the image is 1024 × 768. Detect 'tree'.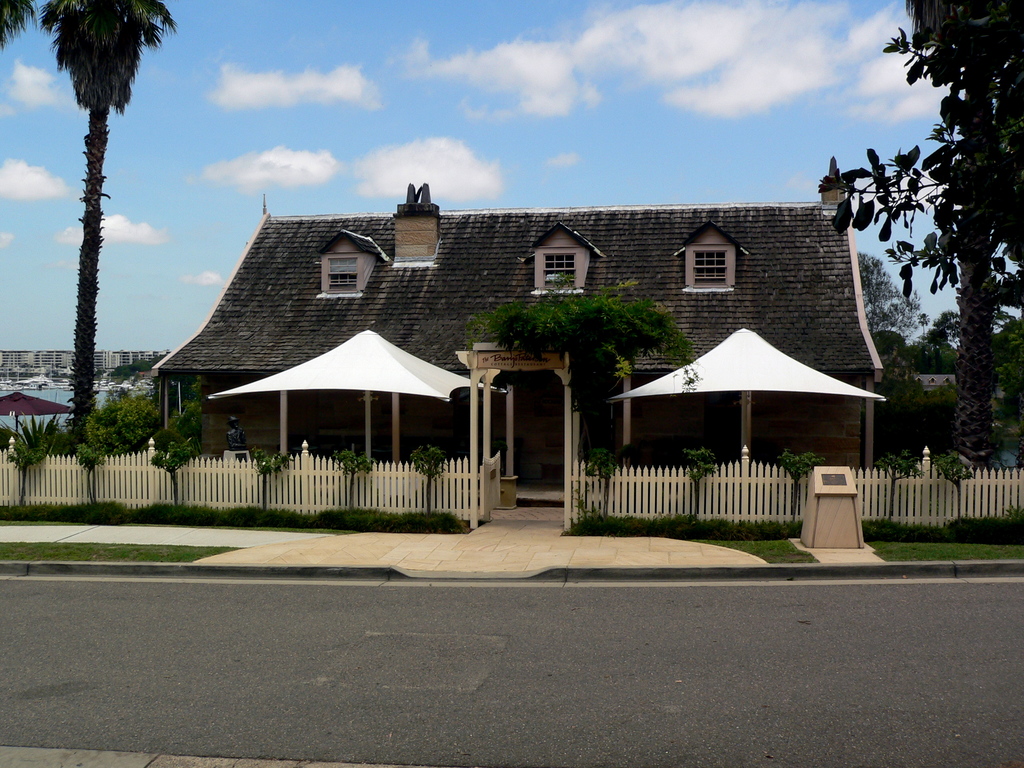
Detection: {"left": 933, "top": 304, "right": 959, "bottom": 341}.
